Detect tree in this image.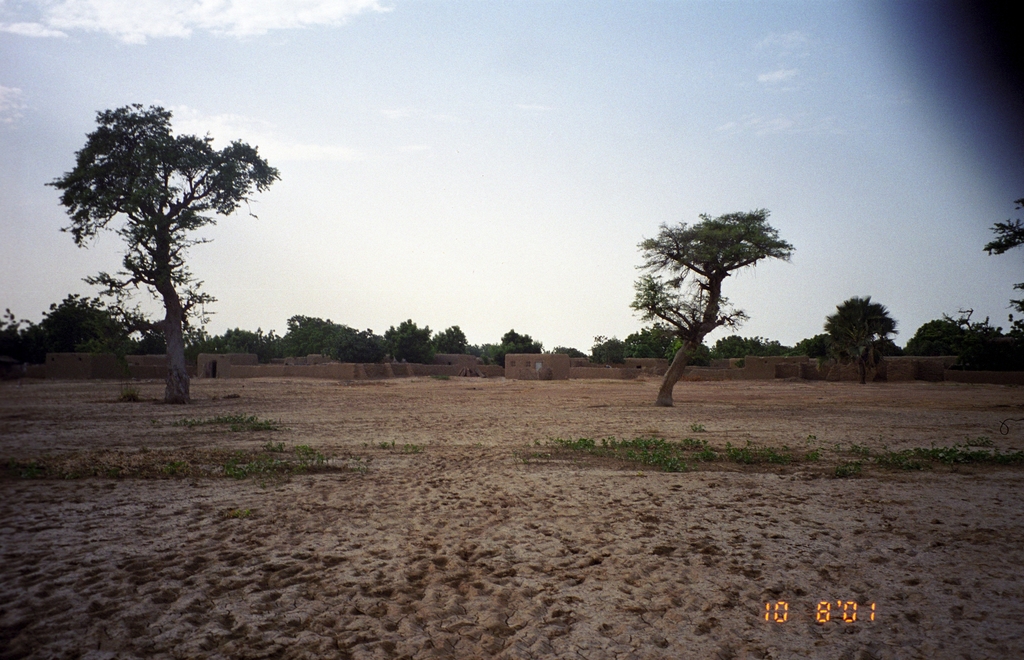
Detection: (392, 311, 433, 361).
